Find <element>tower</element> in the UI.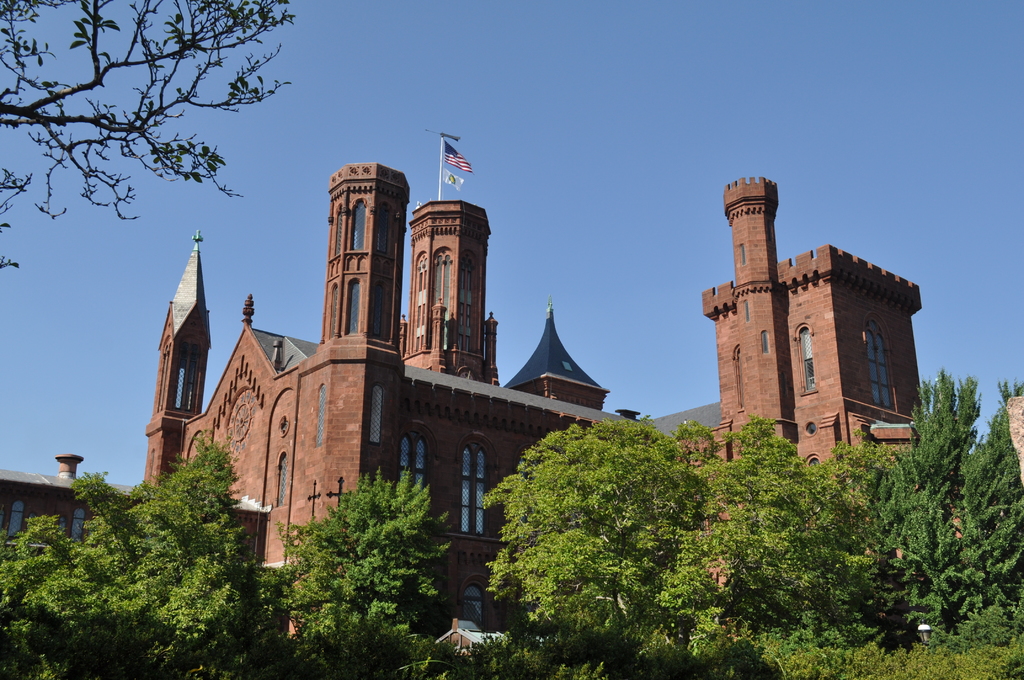
UI element at 305/161/404/363.
